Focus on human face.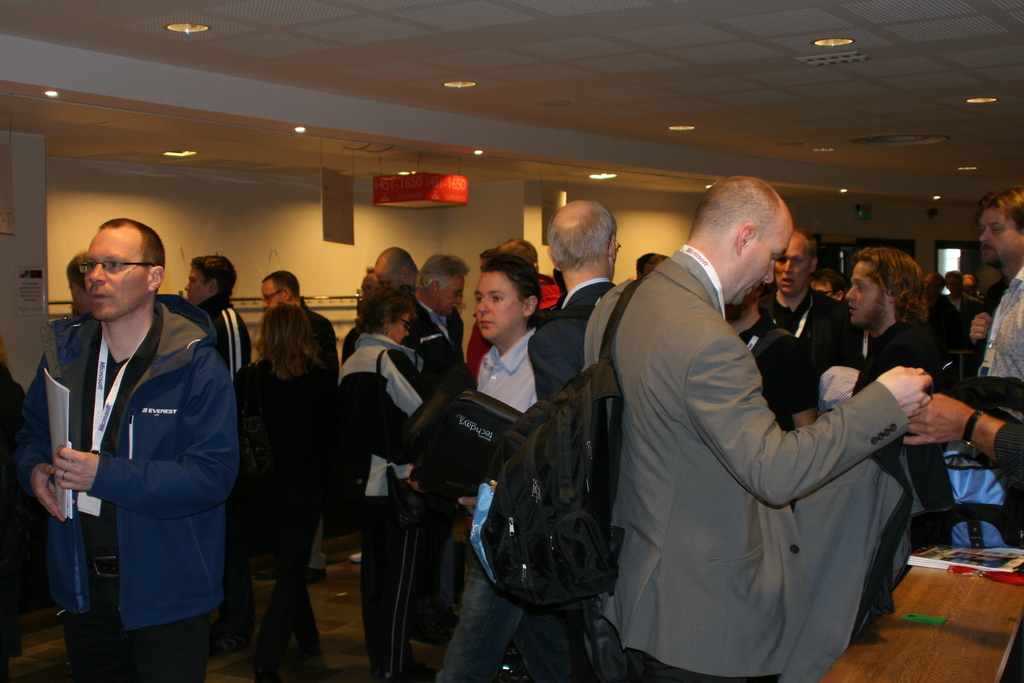
Focused at x1=725 y1=228 x2=787 y2=312.
